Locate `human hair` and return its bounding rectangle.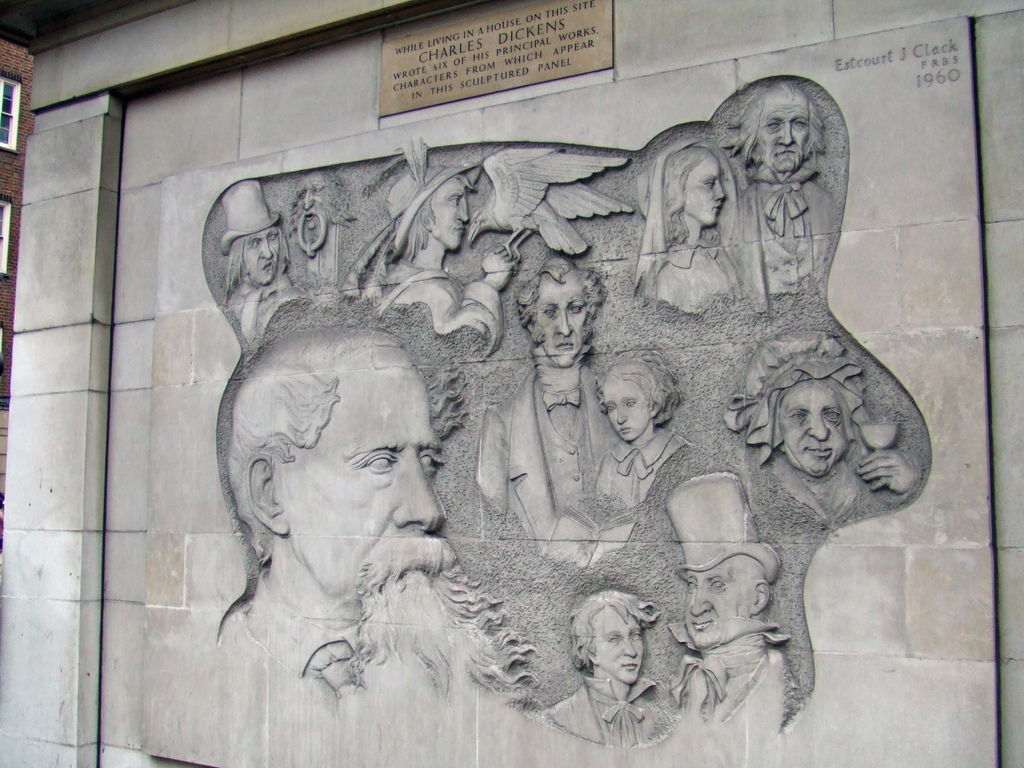
(left=227, top=330, right=422, bottom=518).
